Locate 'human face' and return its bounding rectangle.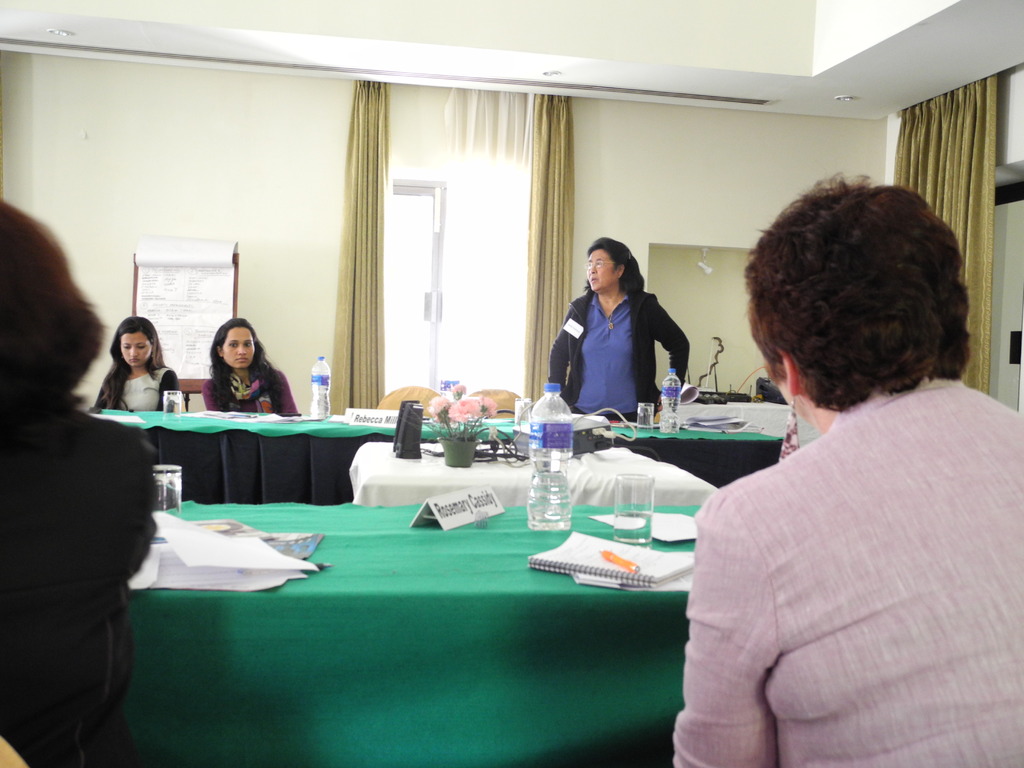
rect(586, 246, 617, 292).
